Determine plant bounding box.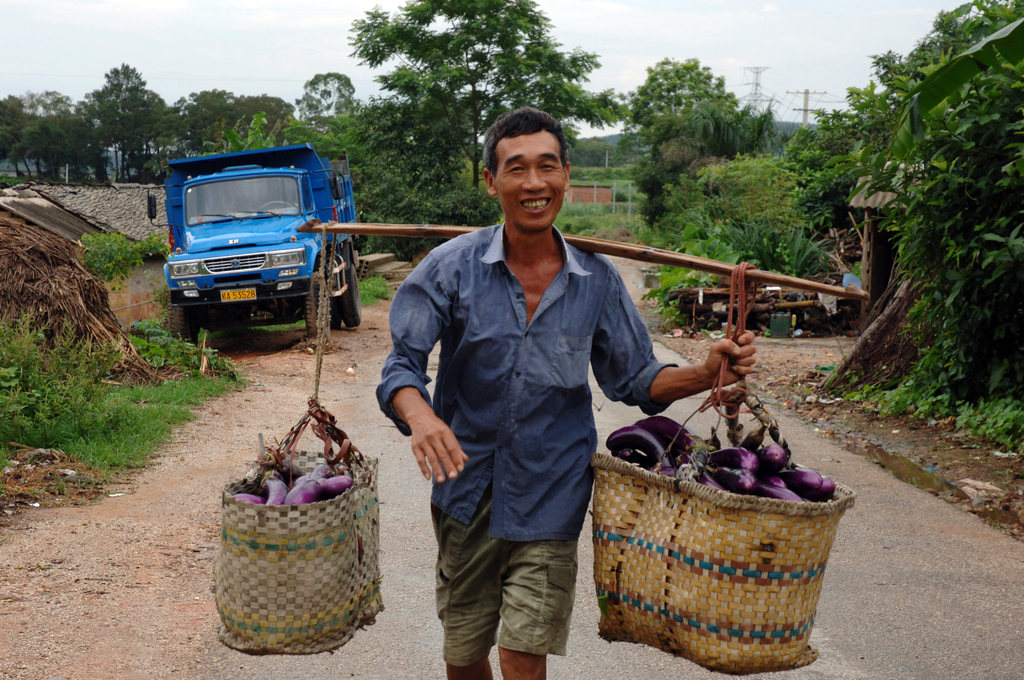
Determined: crop(896, 0, 1023, 274).
